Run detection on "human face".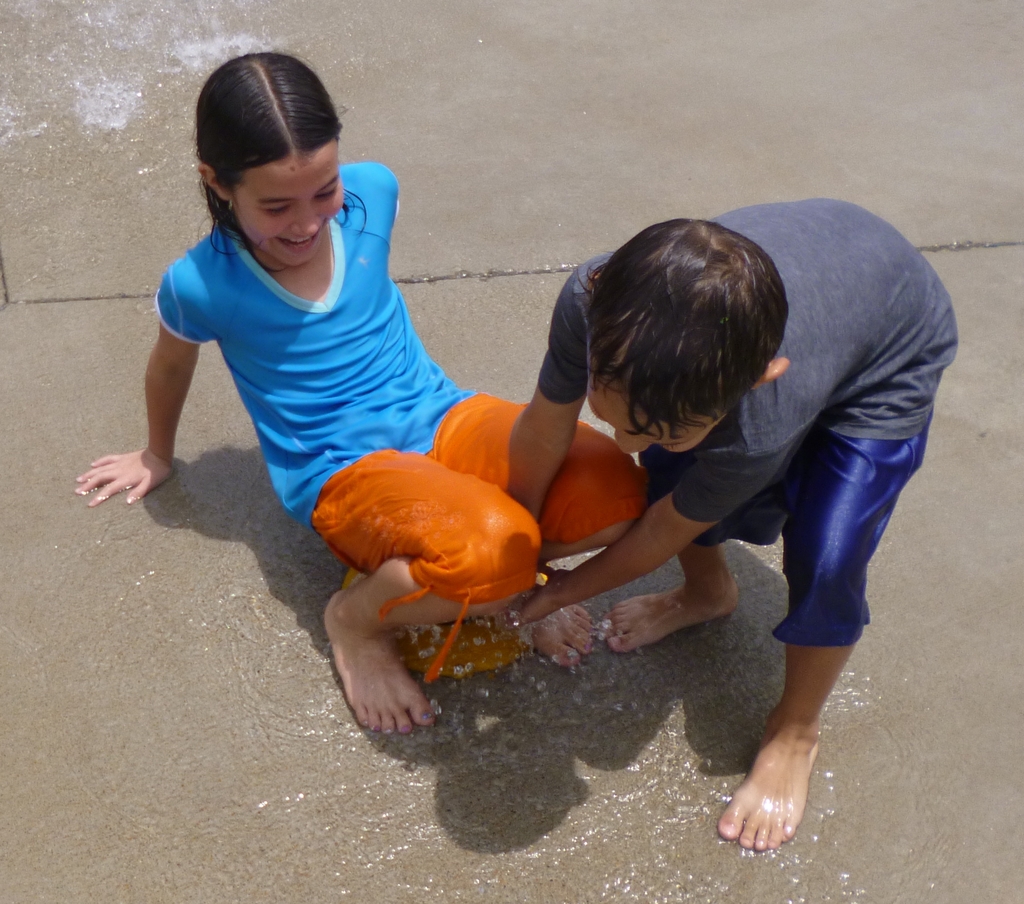
Result: (left=234, top=154, right=346, bottom=264).
